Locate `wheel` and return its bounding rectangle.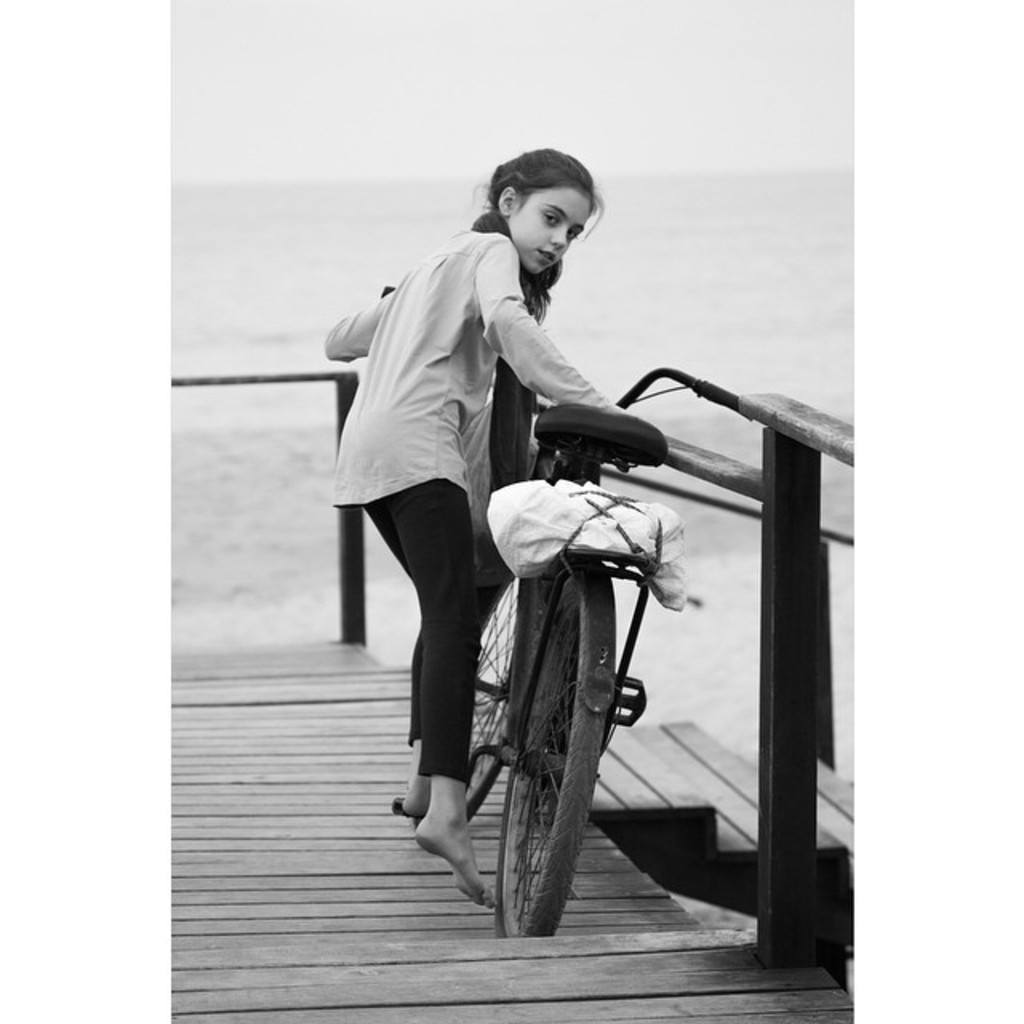
(470, 562, 648, 936).
